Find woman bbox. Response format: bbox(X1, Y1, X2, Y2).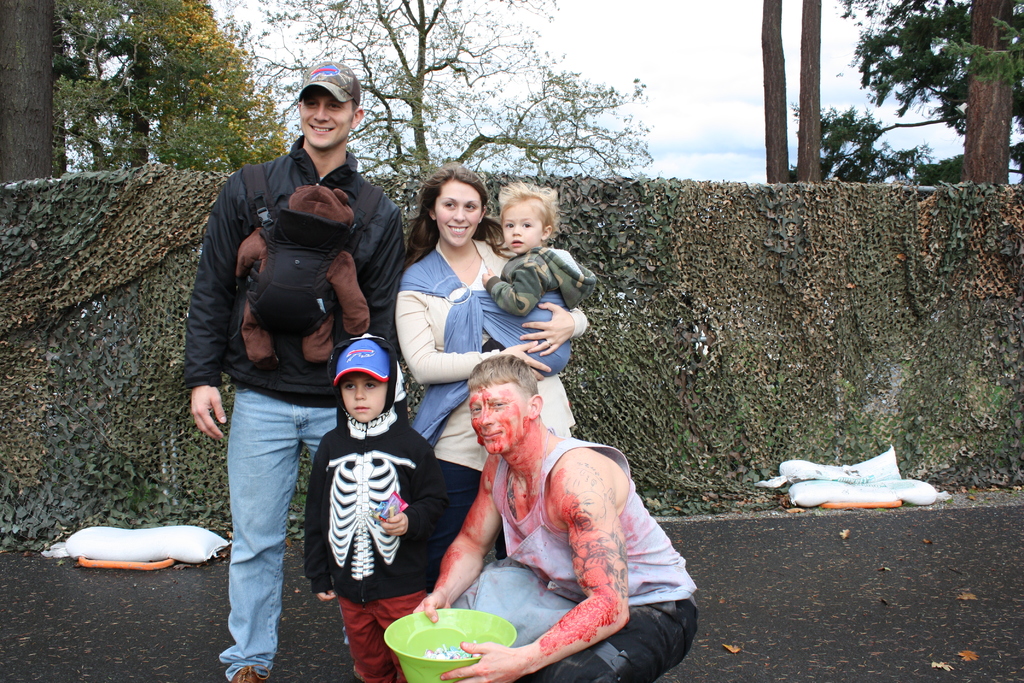
bbox(397, 165, 595, 561).
